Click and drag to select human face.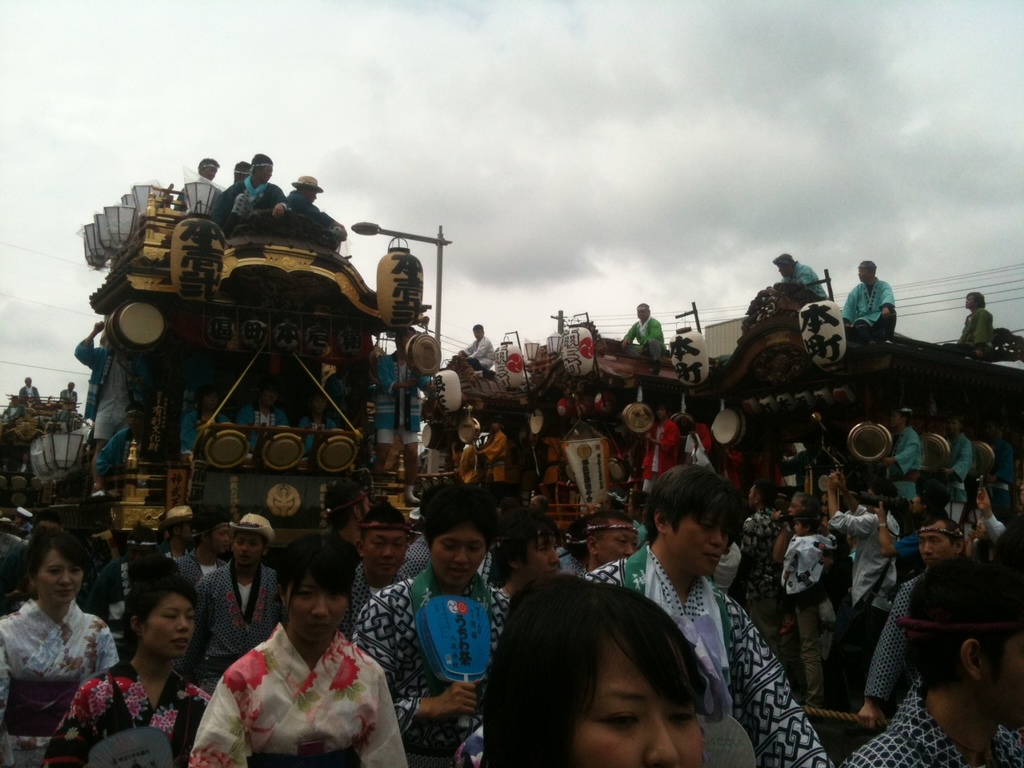
Selection: pyautogui.locateOnScreen(565, 640, 703, 767).
